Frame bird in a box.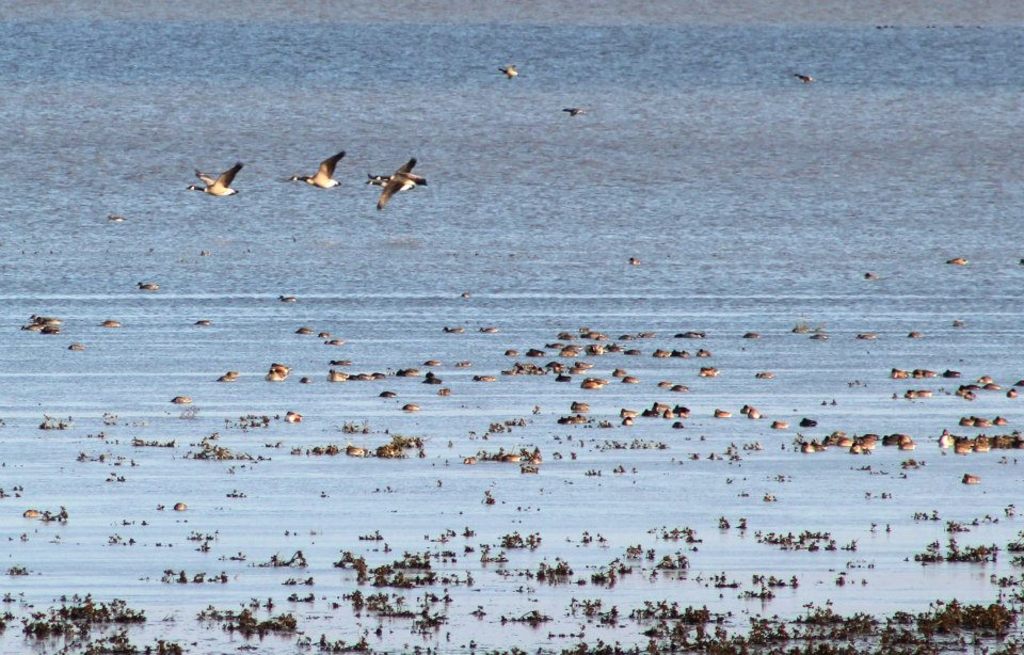
select_region(695, 347, 710, 357).
